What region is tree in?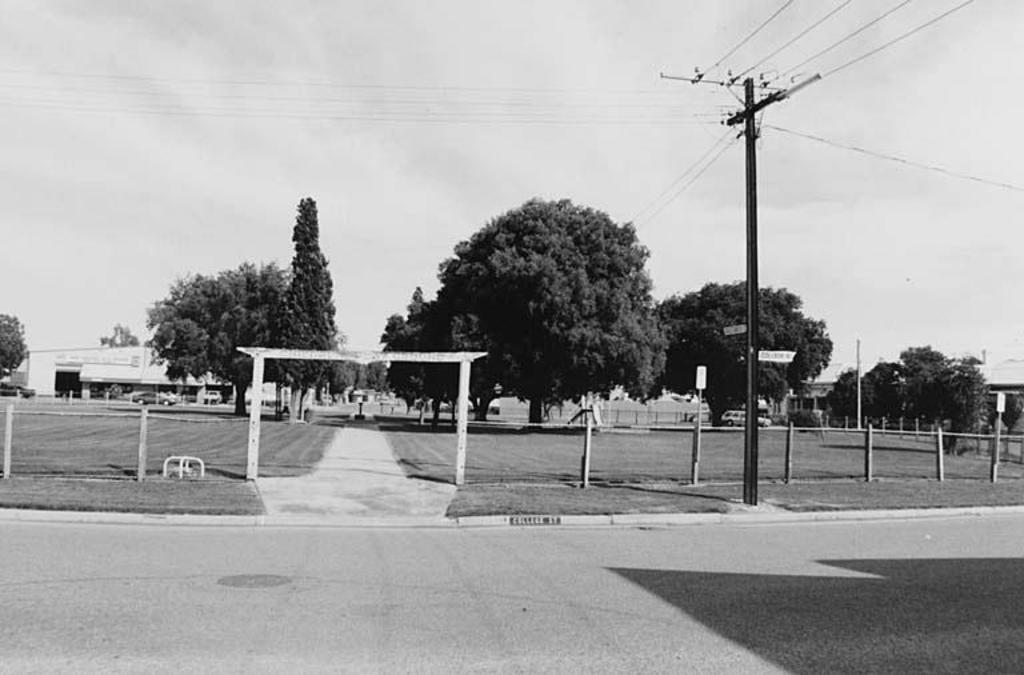
0,315,32,388.
